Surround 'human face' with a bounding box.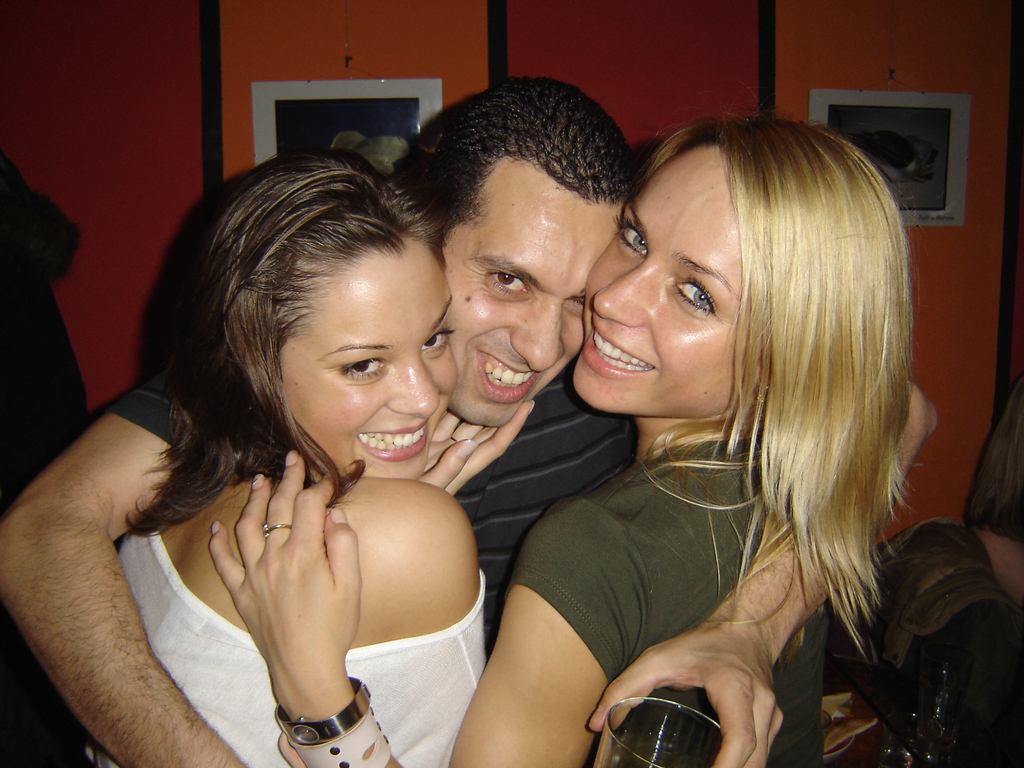
<bbox>566, 145, 747, 410</bbox>.
